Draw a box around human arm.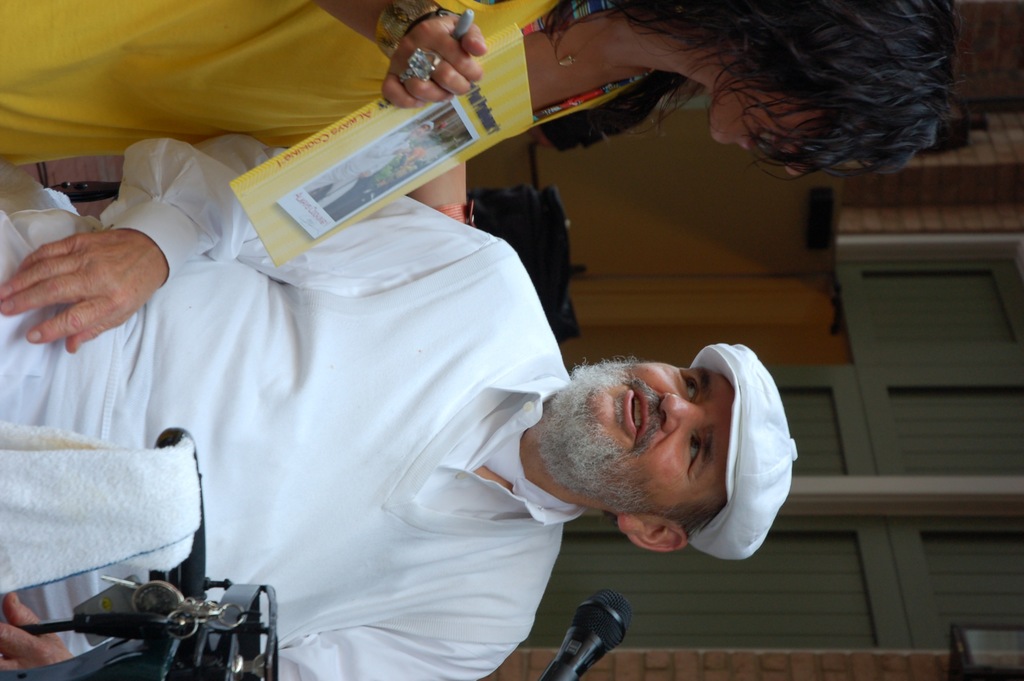
(left=0, top=122, right=531, bottom=356).
